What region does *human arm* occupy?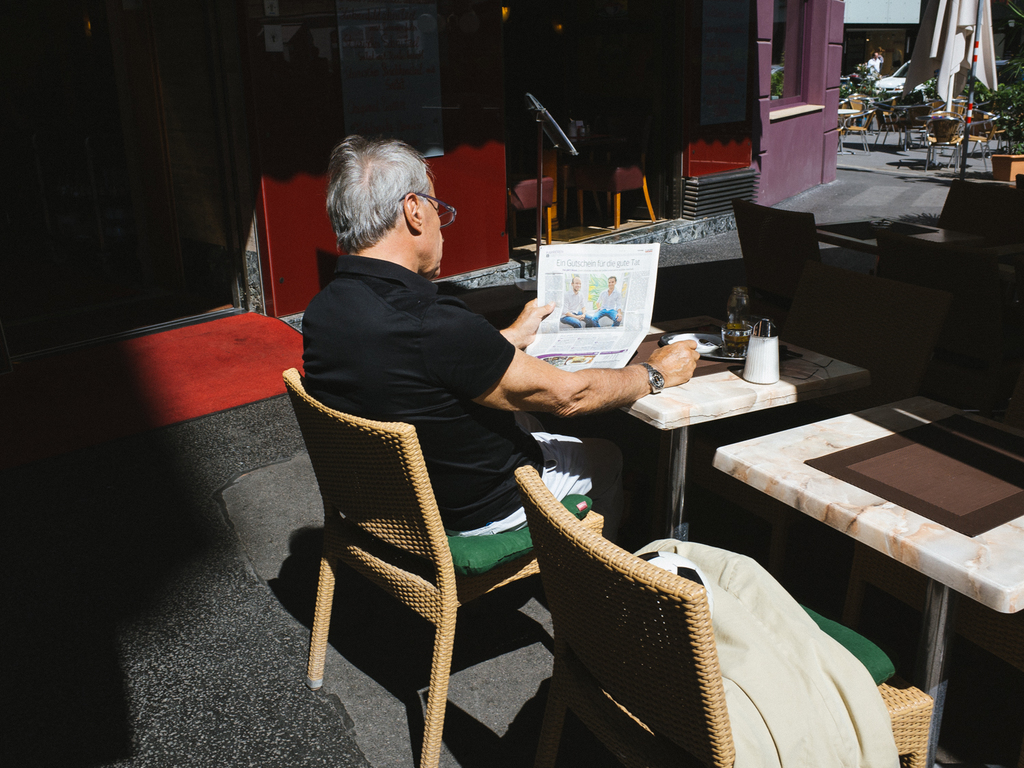
detection(497, 292, 550, 352).
